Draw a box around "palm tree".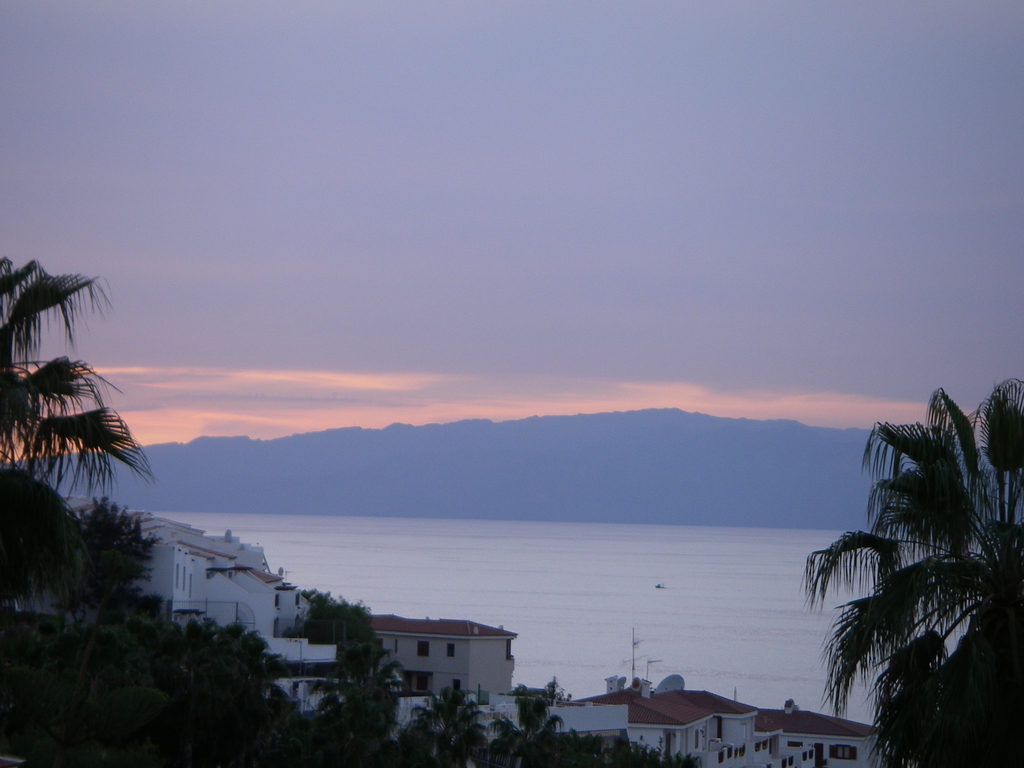
Rect(0, 248, 130, 523).
